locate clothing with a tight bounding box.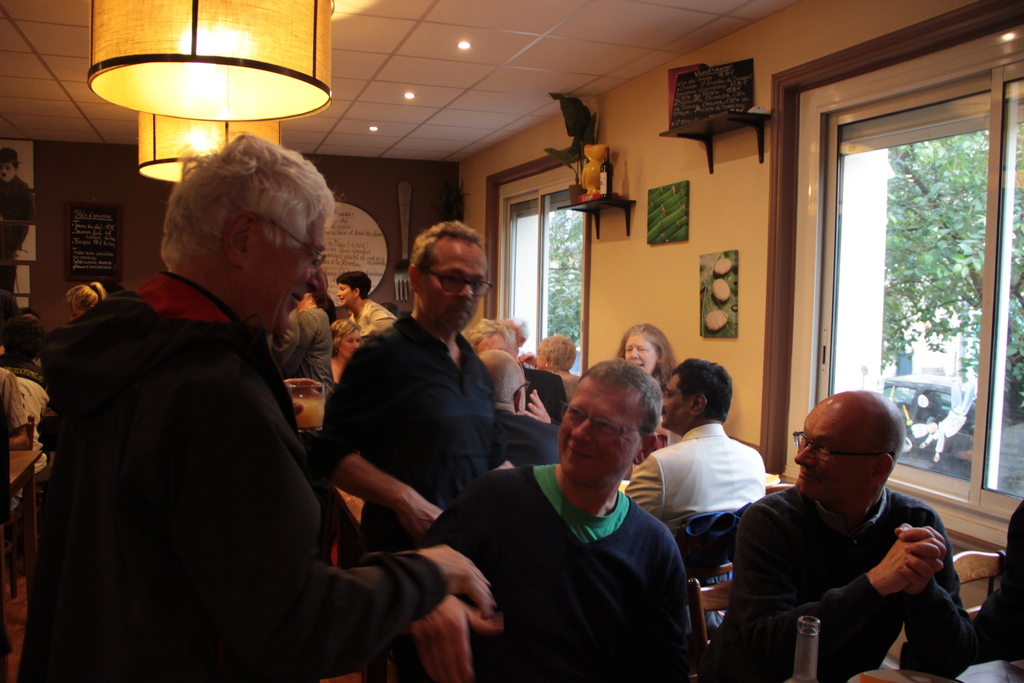
(0, 362, 27, 434).
